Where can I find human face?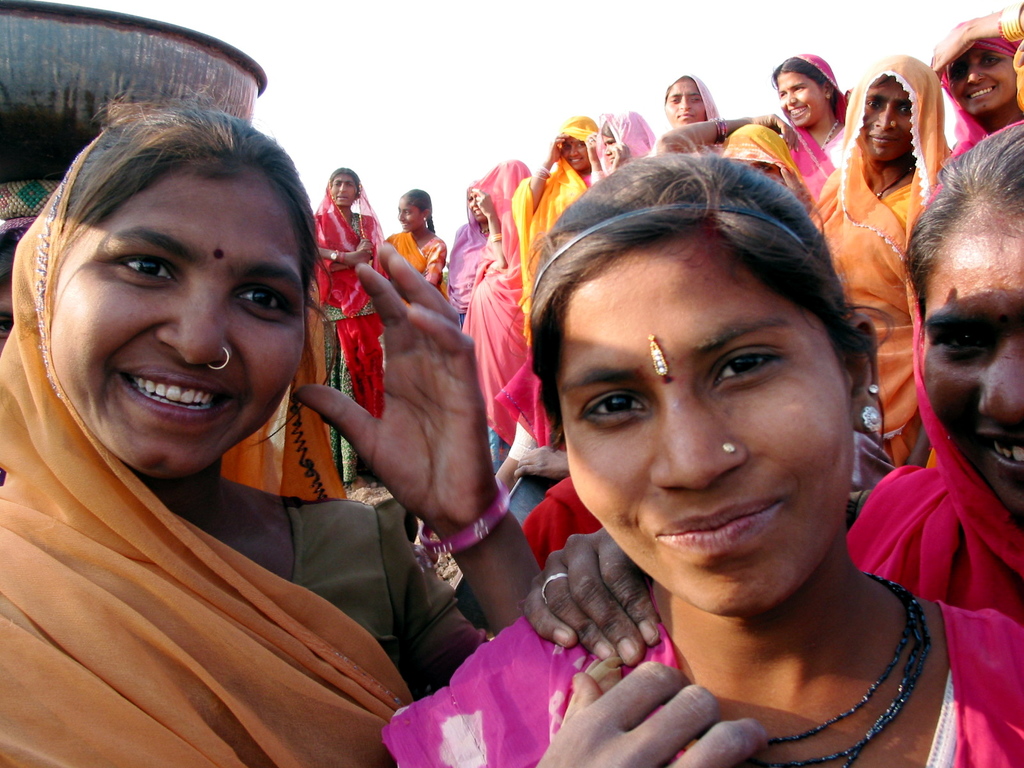
You can find it at [left=666, top=73, right=705, bottom=125].
